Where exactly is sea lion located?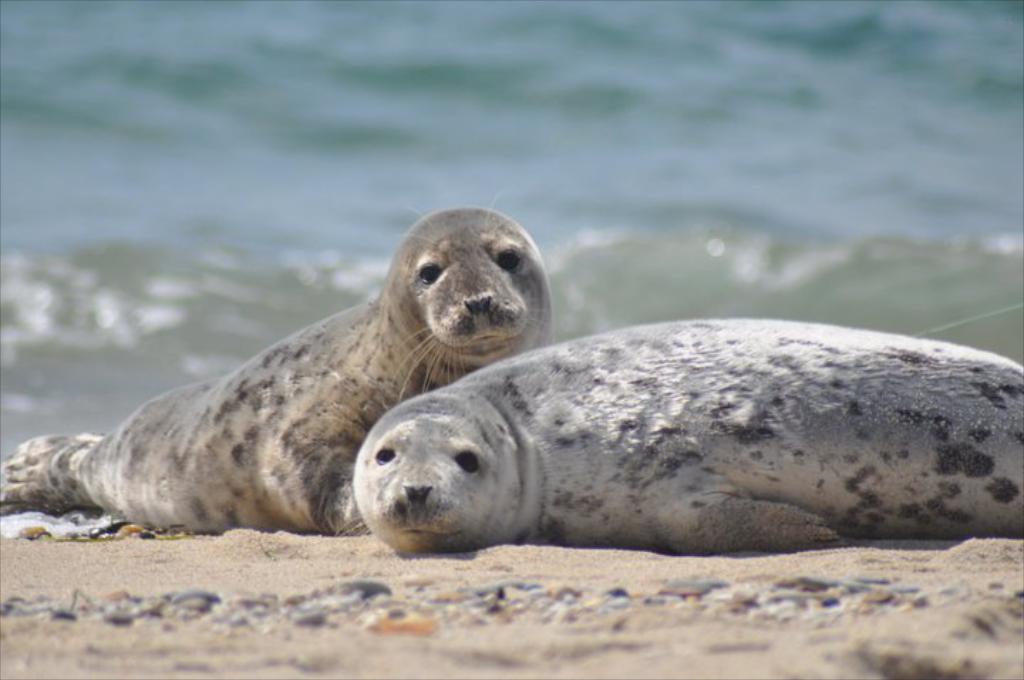
Its bounding box is <box>1,192,553,543</box>.
